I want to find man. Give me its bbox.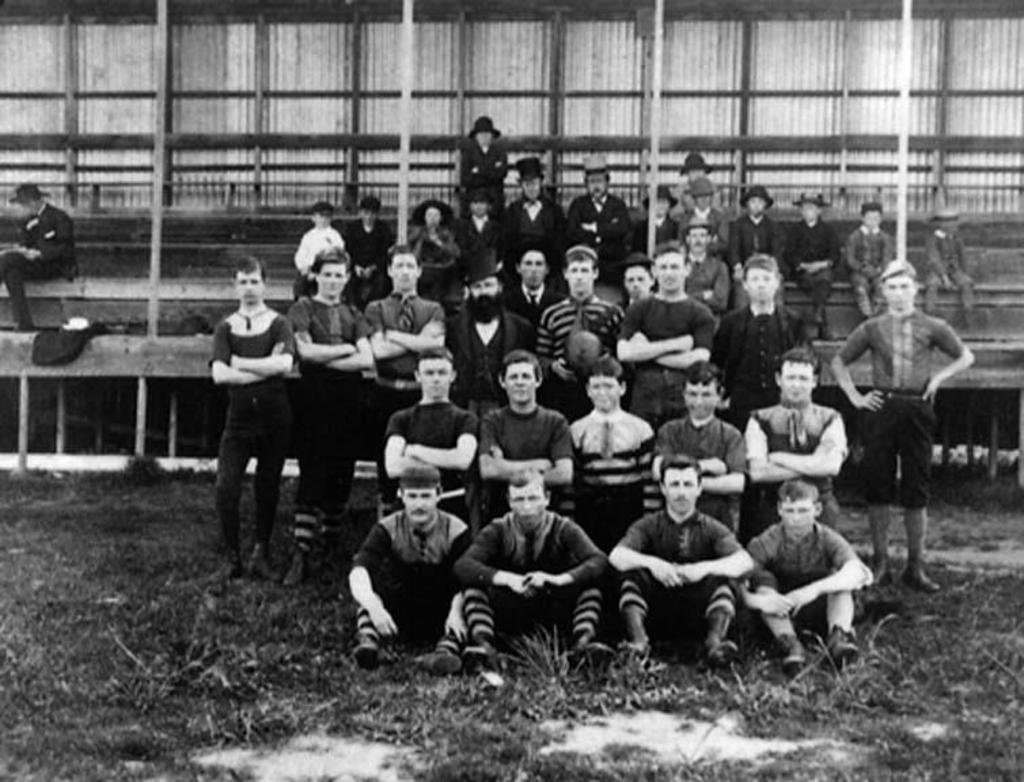
[left=731, top=483, right=868, bottom=675].
